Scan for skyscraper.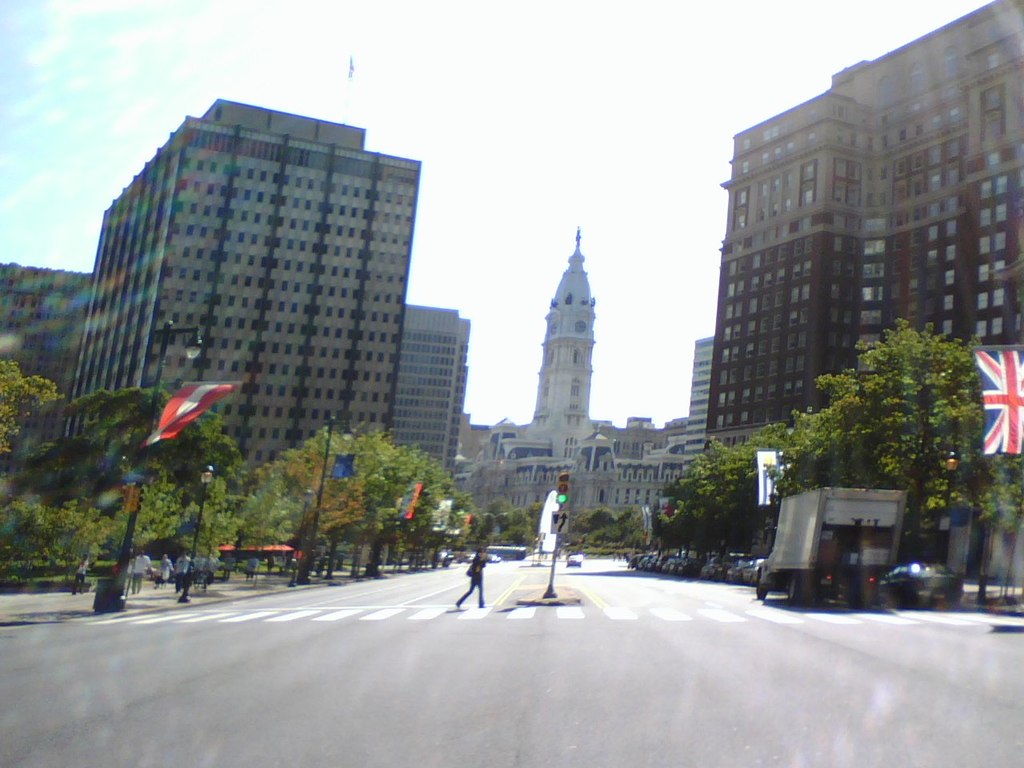
Scan result: x1=67, y1=88, x2=430, y2=452.
